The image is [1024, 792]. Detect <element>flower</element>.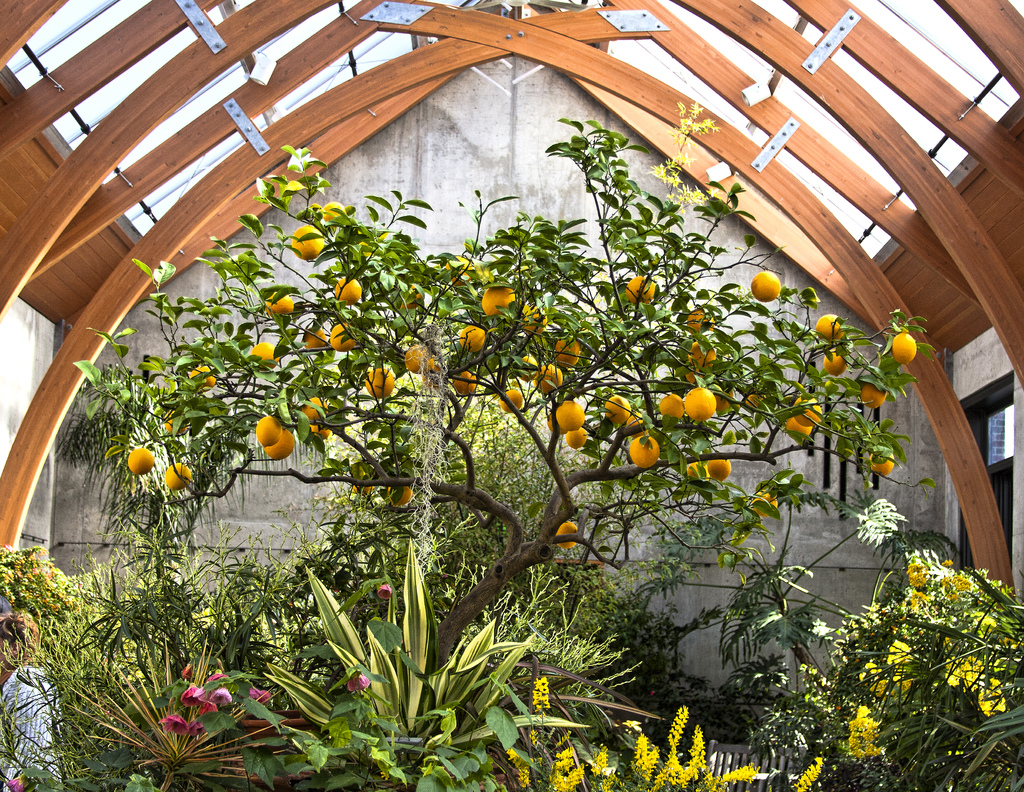
Detection: locate(505, 748, 530, 790).
